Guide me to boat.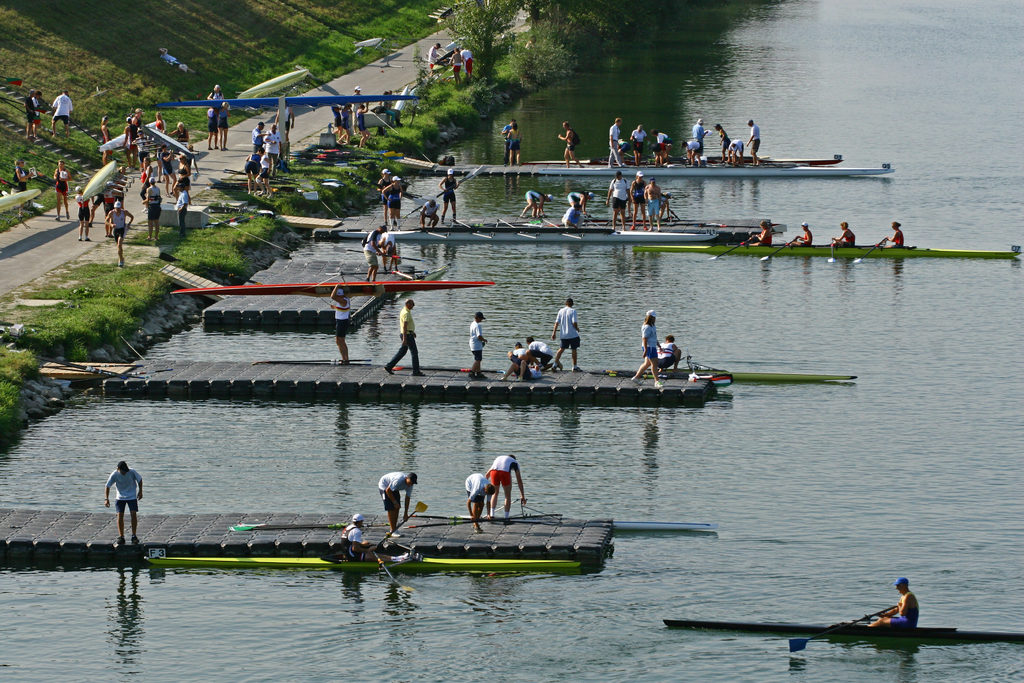
Guidance: 236 65 309 96.
